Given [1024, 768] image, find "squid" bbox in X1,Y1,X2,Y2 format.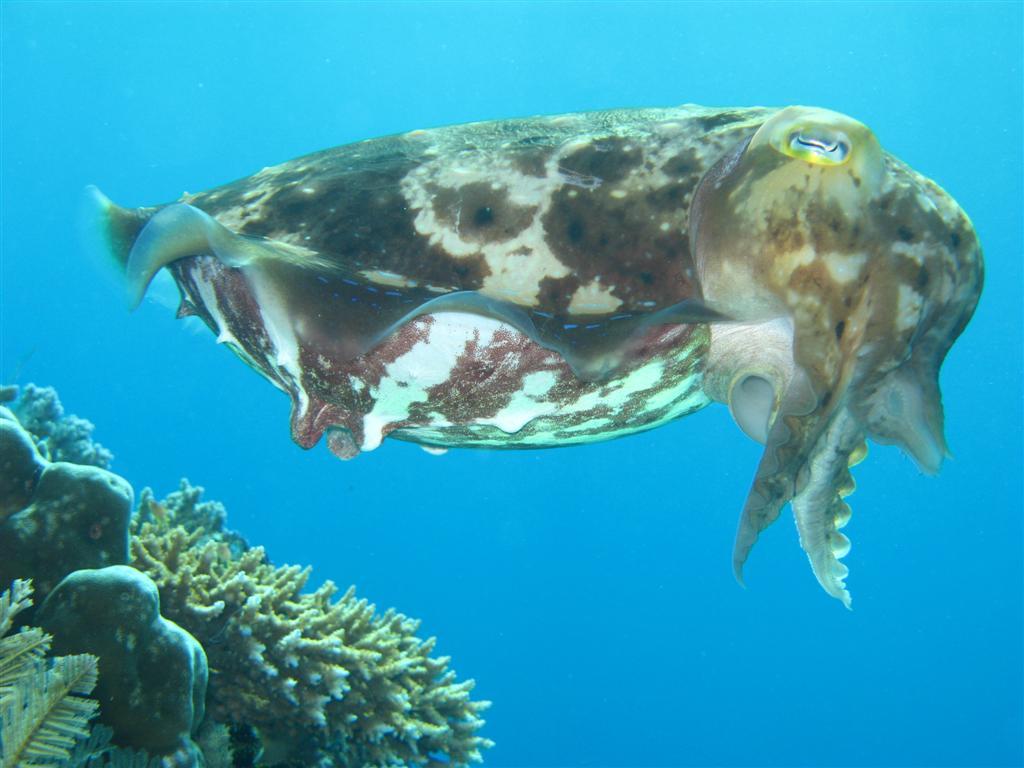
87,103,986,607.
